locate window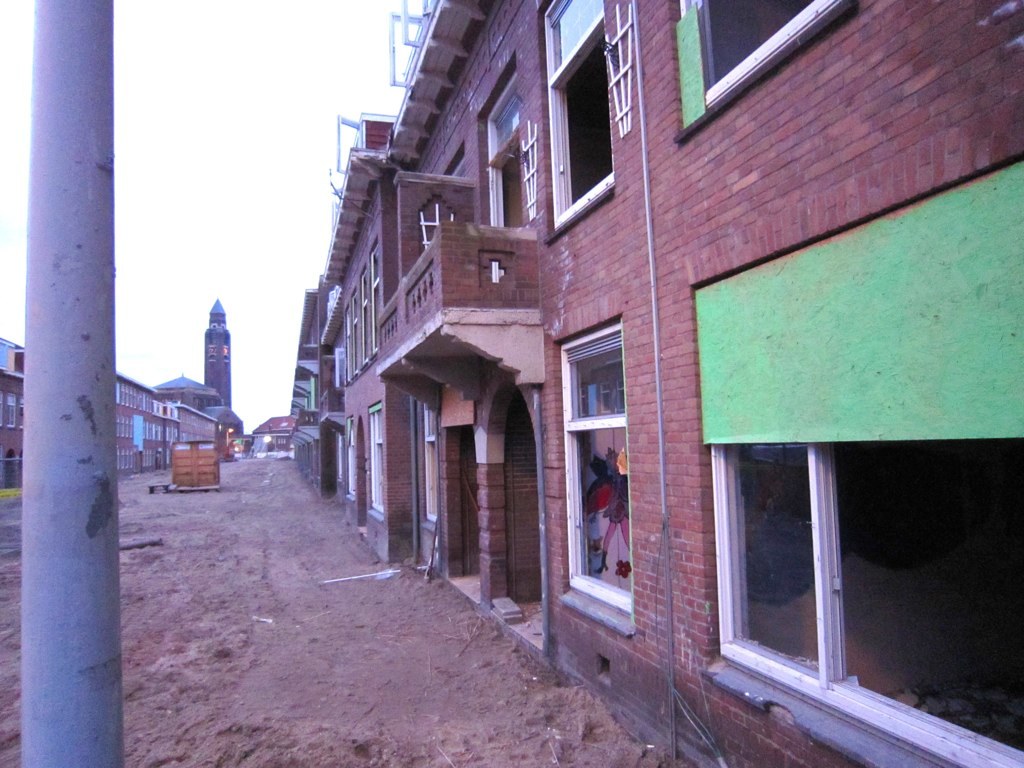
BBox(674, 0, 861, 148)
